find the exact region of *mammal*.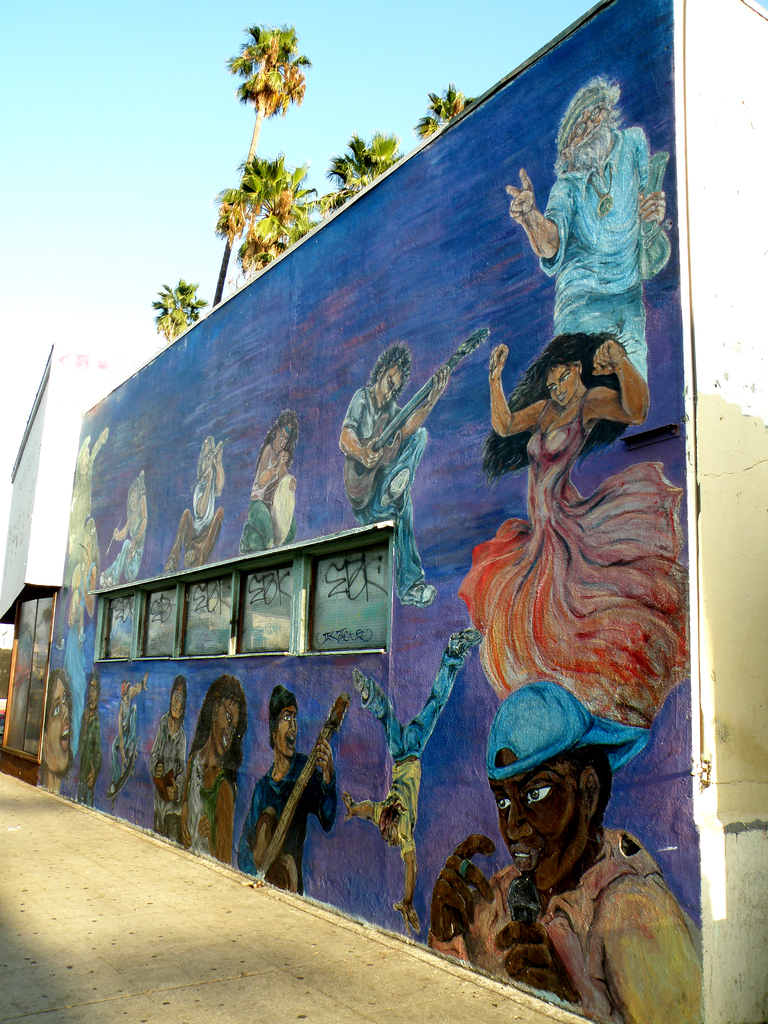
Exact region: detection(501, 76, 673, 380).
